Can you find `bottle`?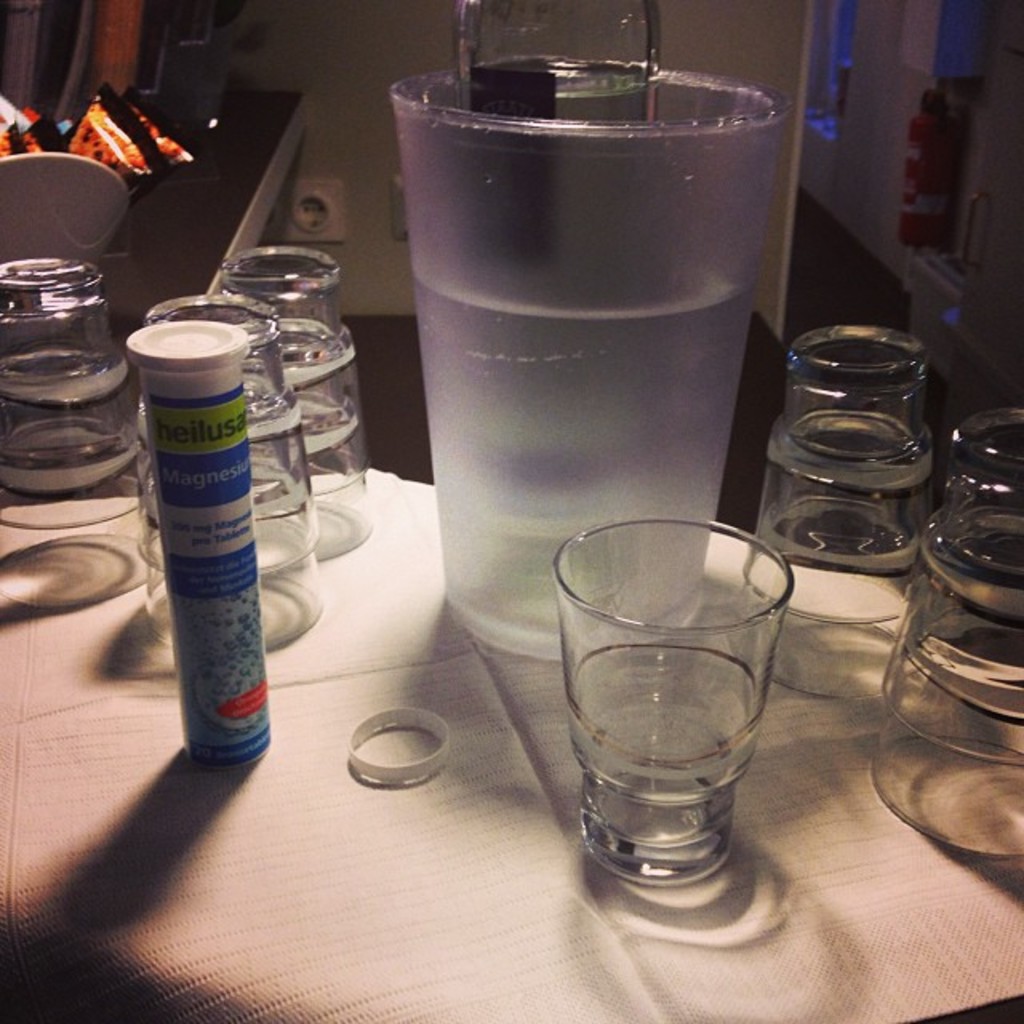
Yes, bounding box: locate(443, 0, 675, 510).
